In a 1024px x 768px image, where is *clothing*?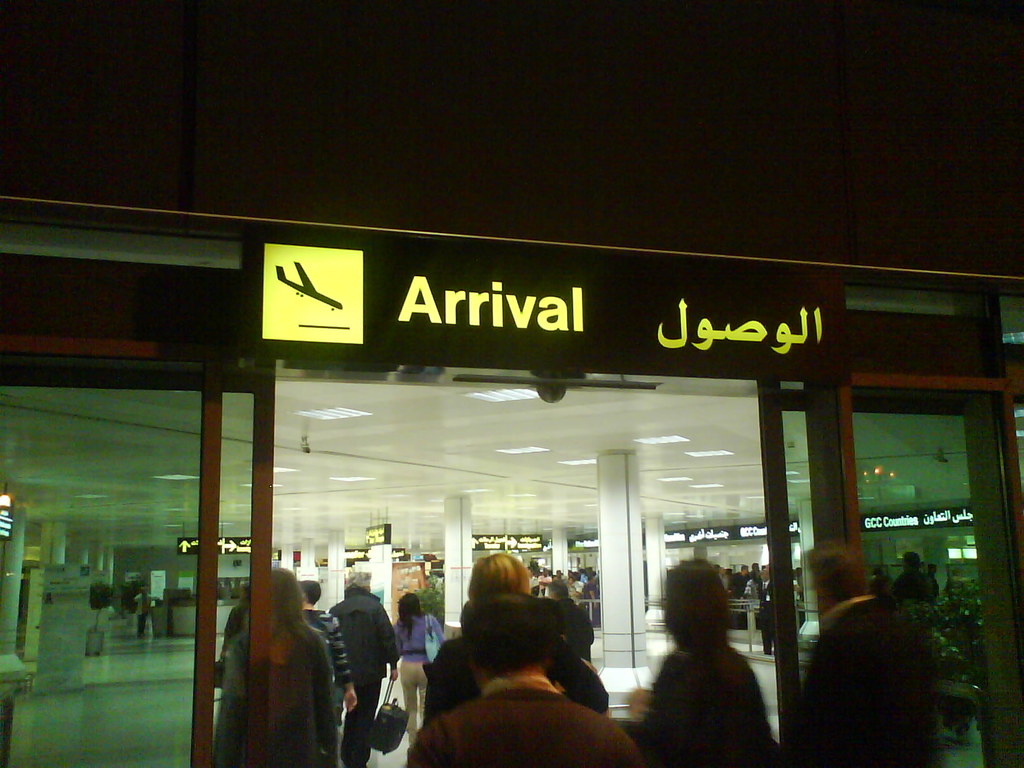
bbox=[406, 679, 639, 766].
